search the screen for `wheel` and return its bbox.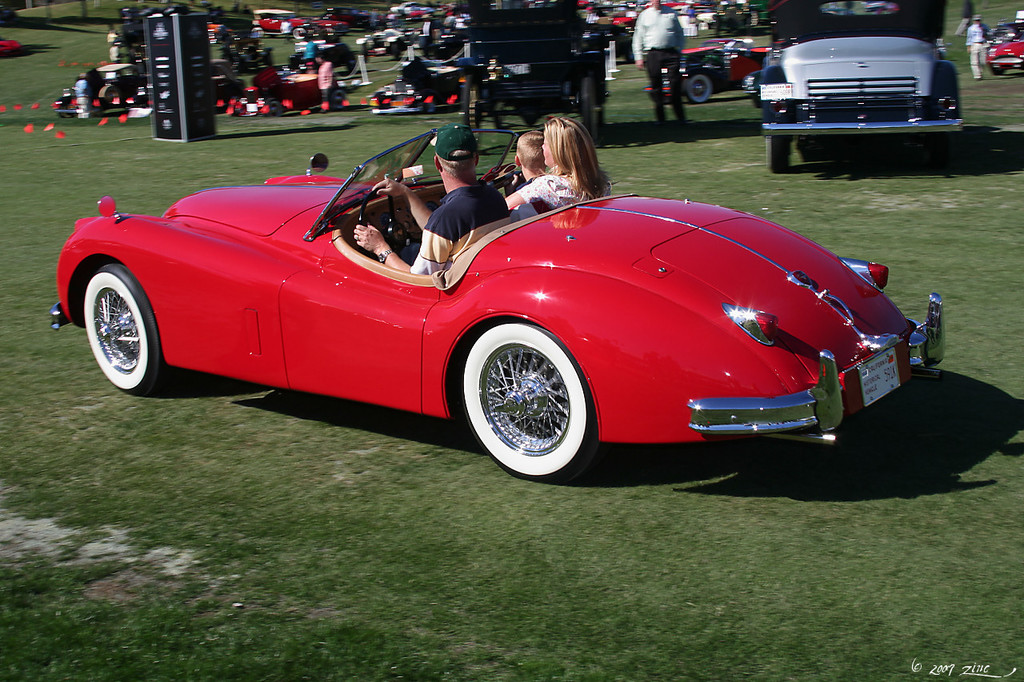
Found: [465, 317, 593, 477].
